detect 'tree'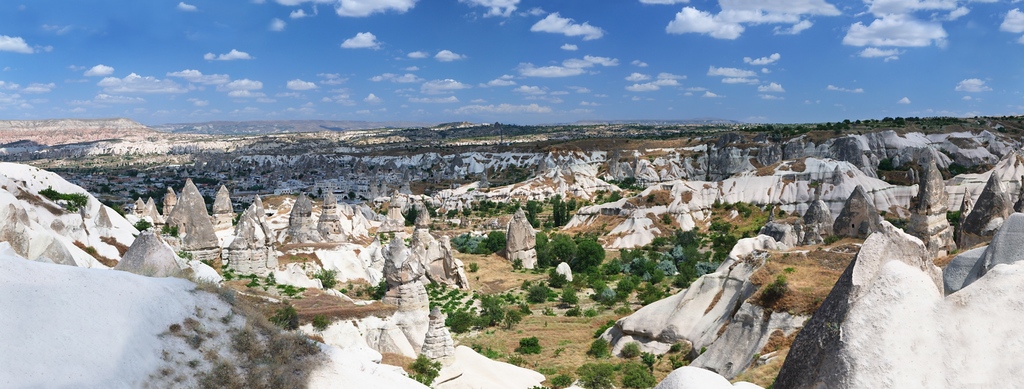
531 233 553 270
